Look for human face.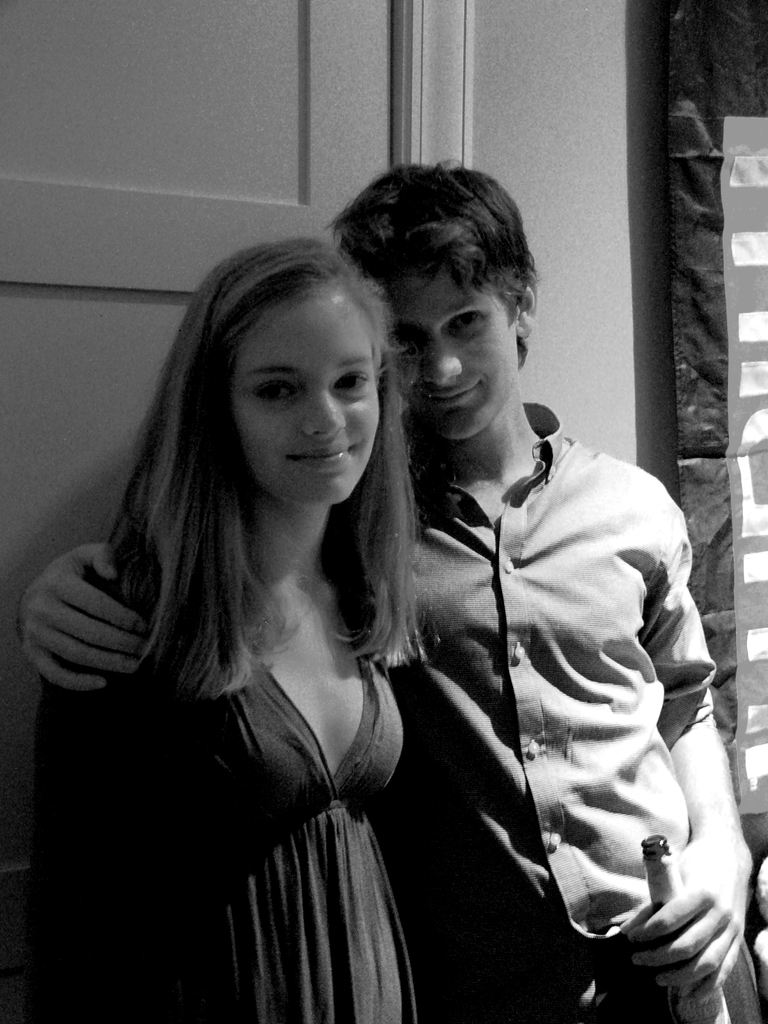
Found: left=383, top=259, right=536, bottom=428.
